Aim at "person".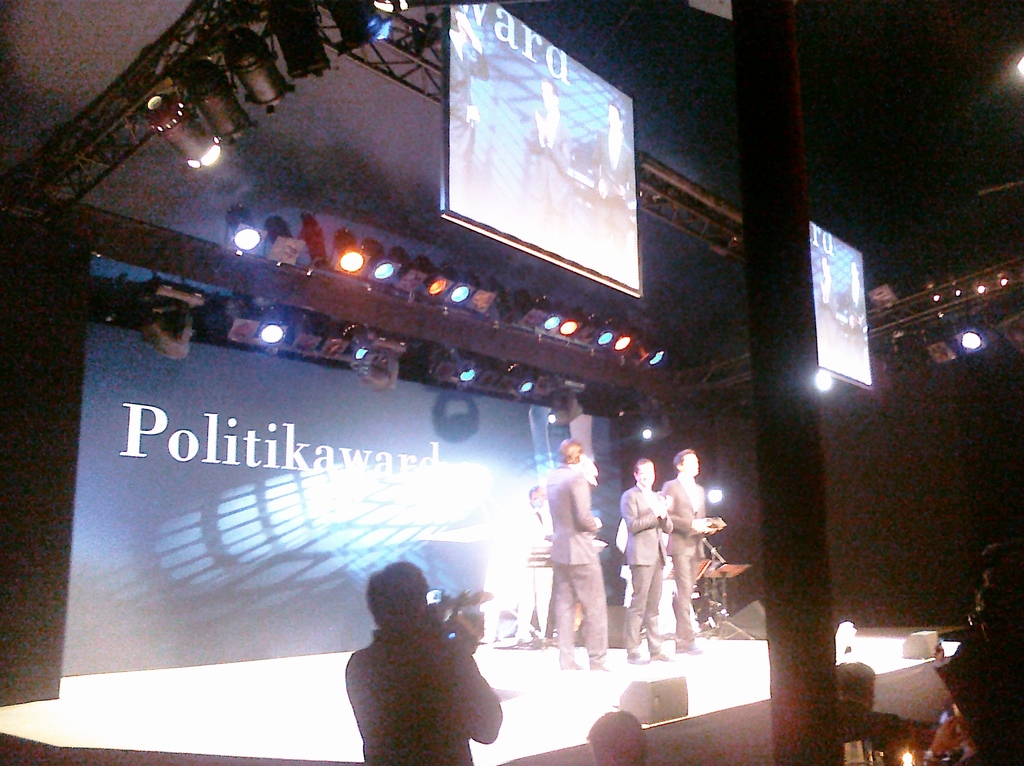
Aimed at 440,5,485,213.
